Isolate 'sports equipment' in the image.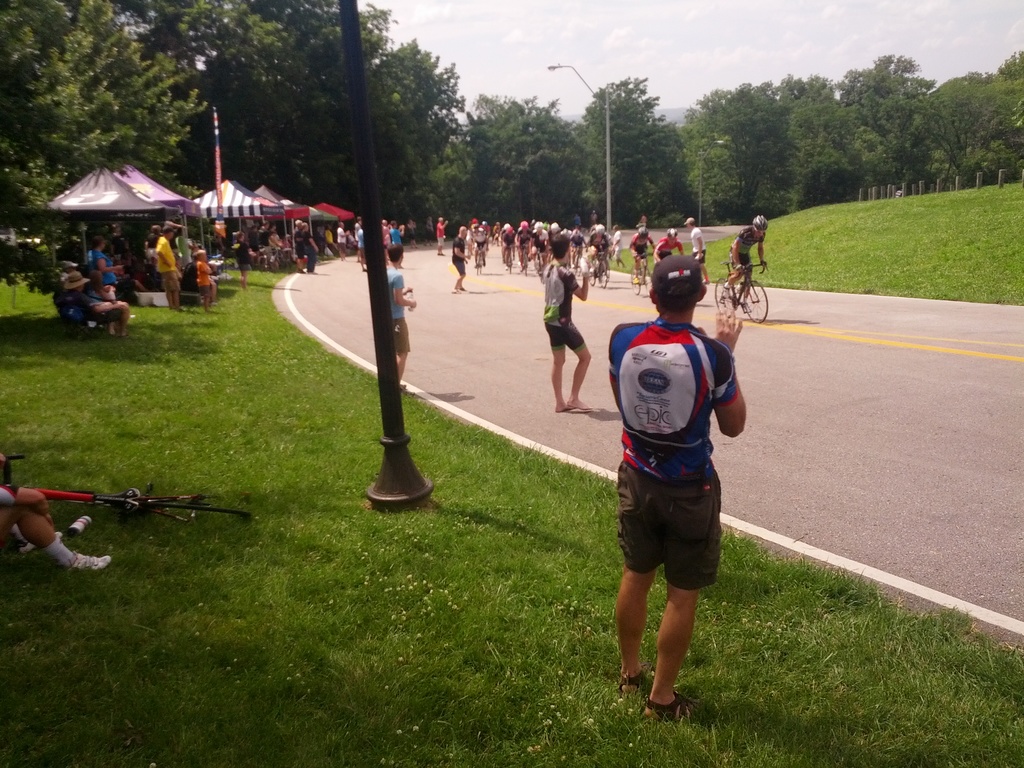
Isolated region: {"left": 472, "top": 244, "right": 481, "bottom": 271}.
